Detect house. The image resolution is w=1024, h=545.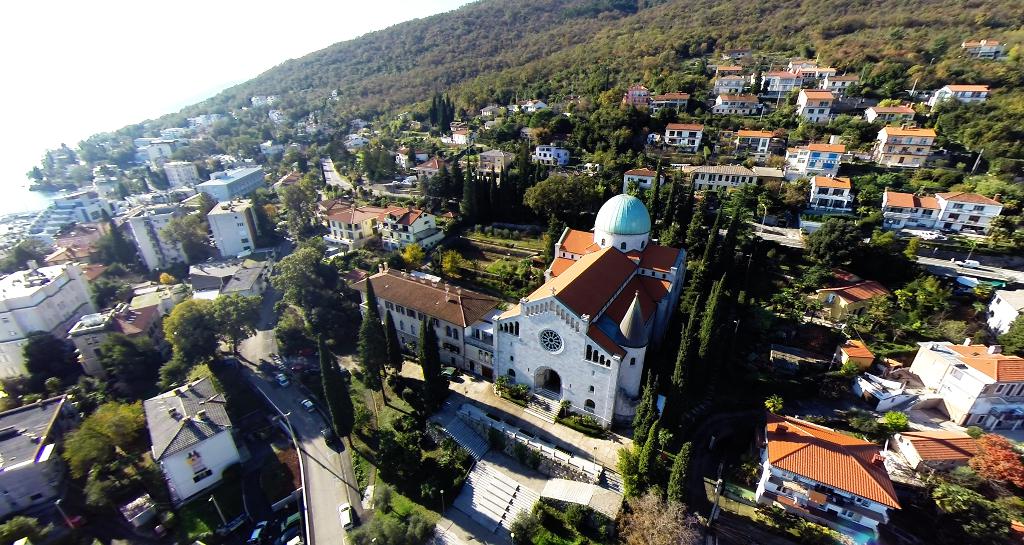
<bbox>860, 100, 919, 127</bbox>.
